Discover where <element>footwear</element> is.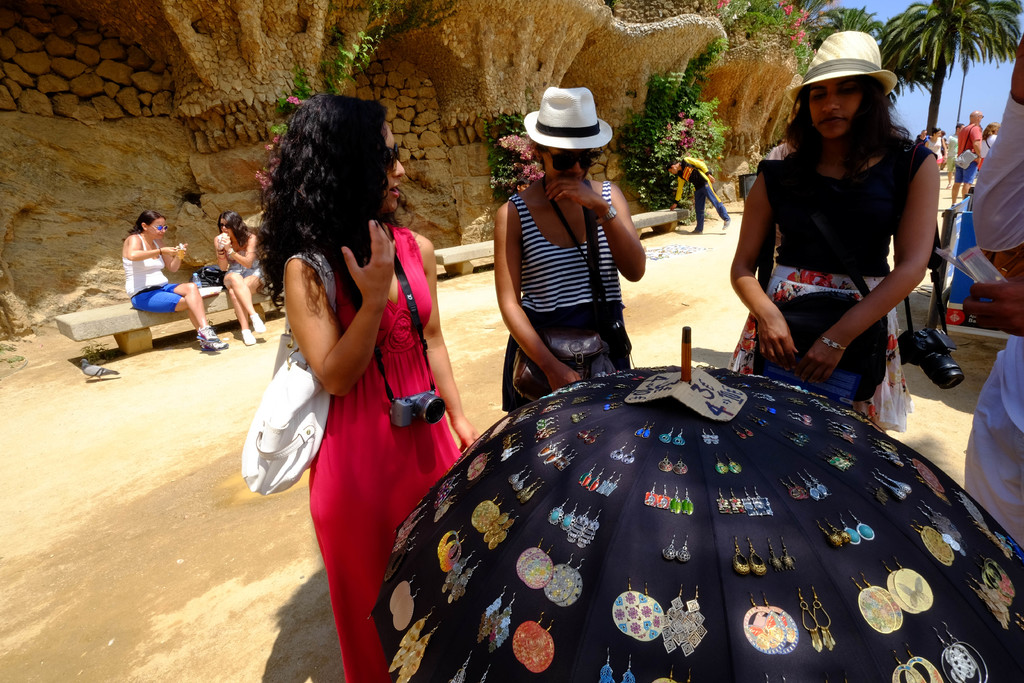
Discovered at BBox(253, 317, 266, 338).
